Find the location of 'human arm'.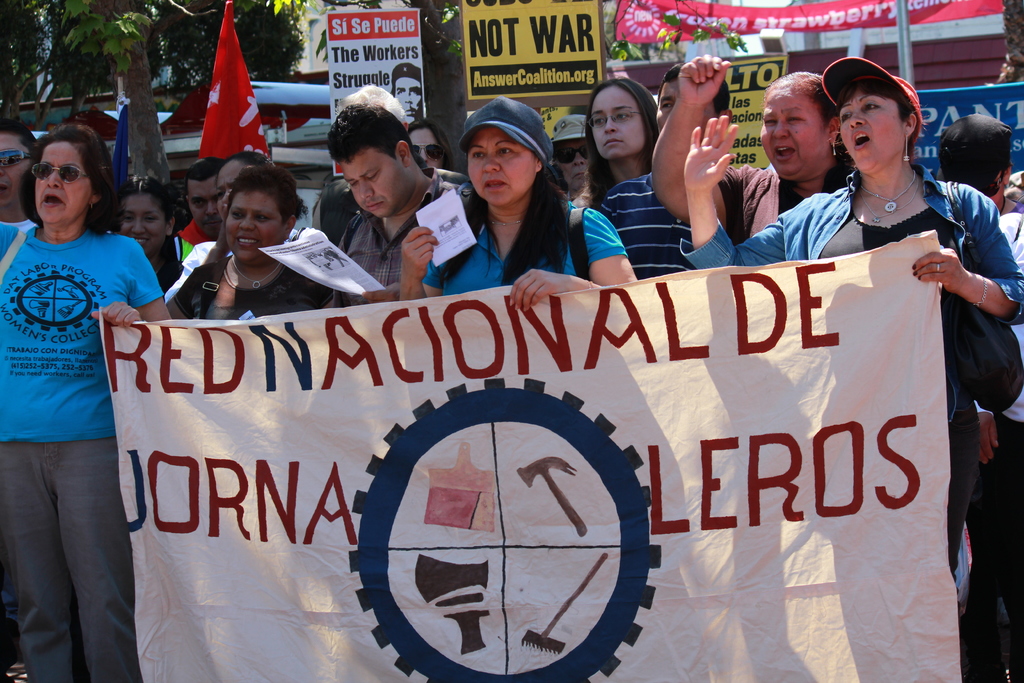
Location: {"left": 86, "top": 245, "right": 173, "bottom": 333}.
